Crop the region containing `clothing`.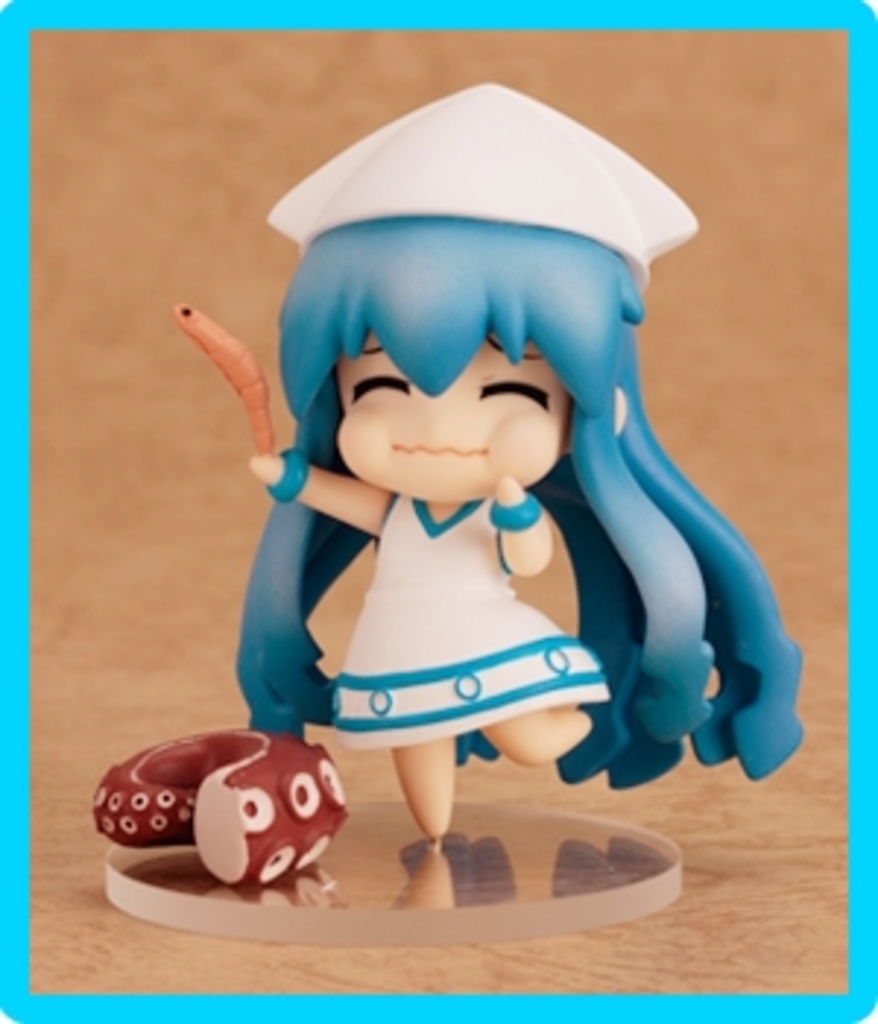
Crop region: 325:500:615:737.
